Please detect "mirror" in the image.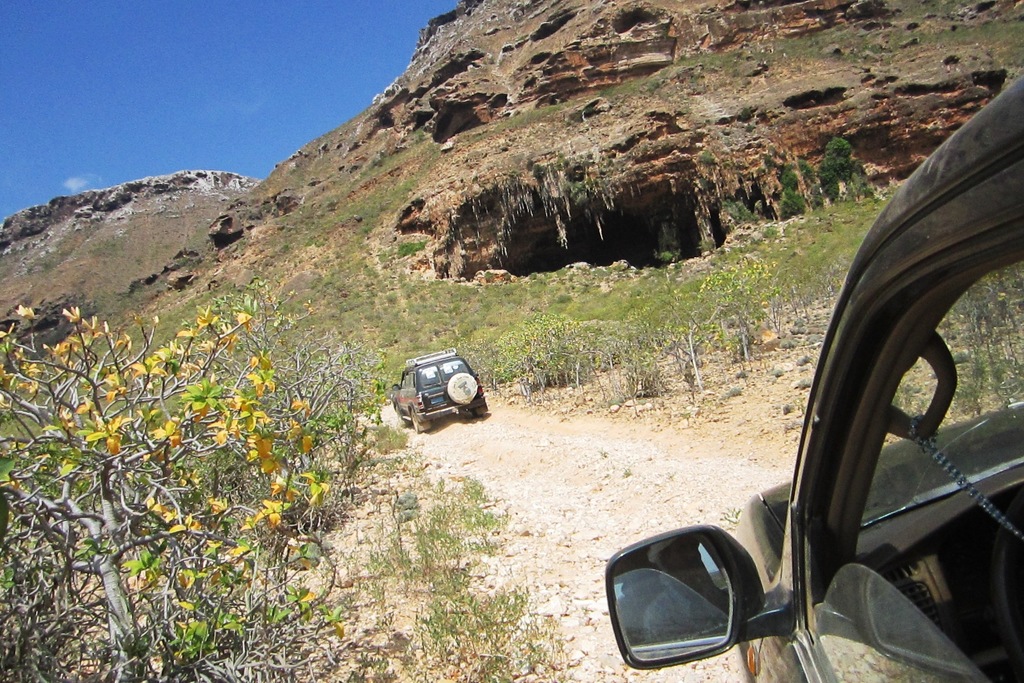
612,531,735,661.
